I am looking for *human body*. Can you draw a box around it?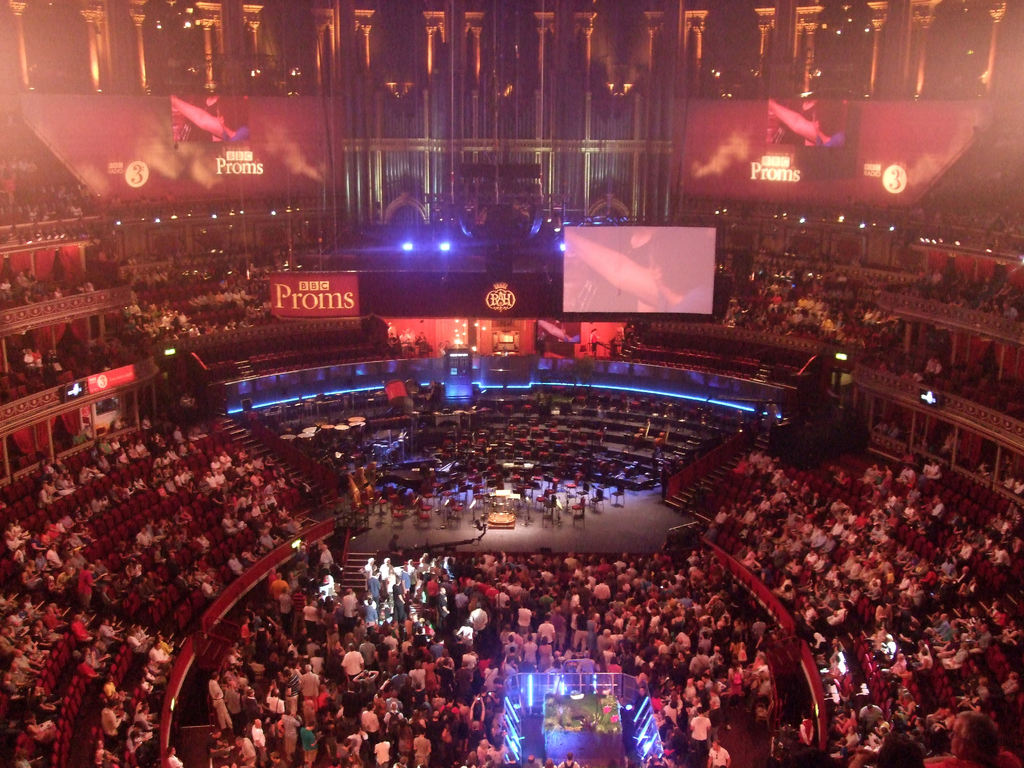
Sure, the bounding box is (left=426, top=557, right=442, bottom=570).
